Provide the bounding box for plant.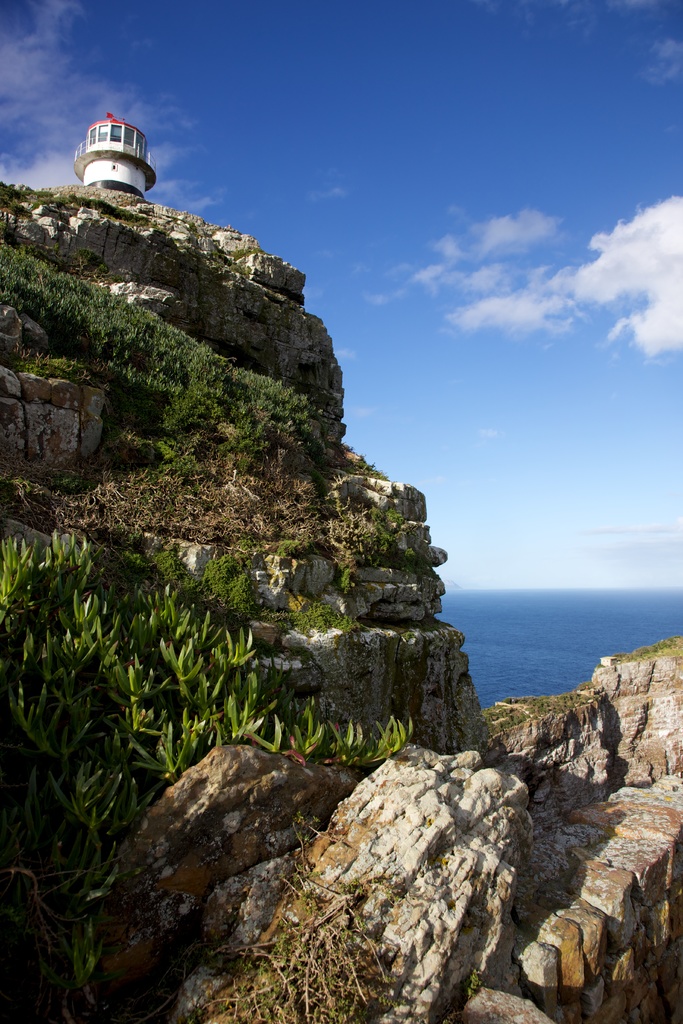
bbox=(288, 585, 370, 646).
